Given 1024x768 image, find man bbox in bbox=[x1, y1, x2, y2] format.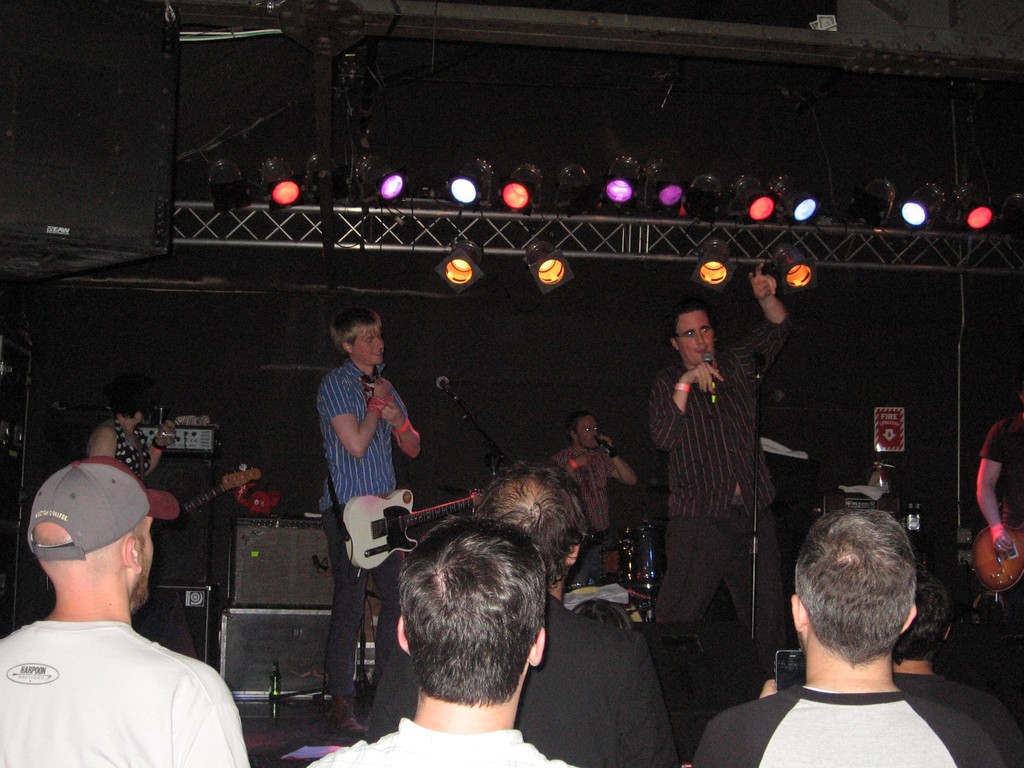
bbox=[313, 299, 424, 735].
